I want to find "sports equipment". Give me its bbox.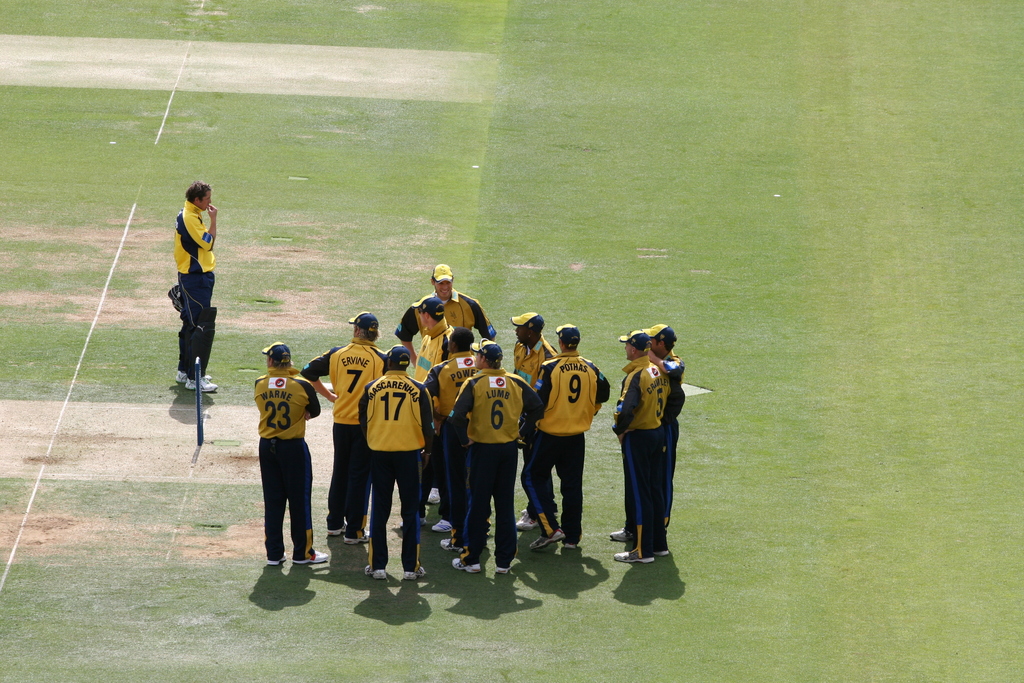
(x1=176, y1=322, x2=195, y2=373).
